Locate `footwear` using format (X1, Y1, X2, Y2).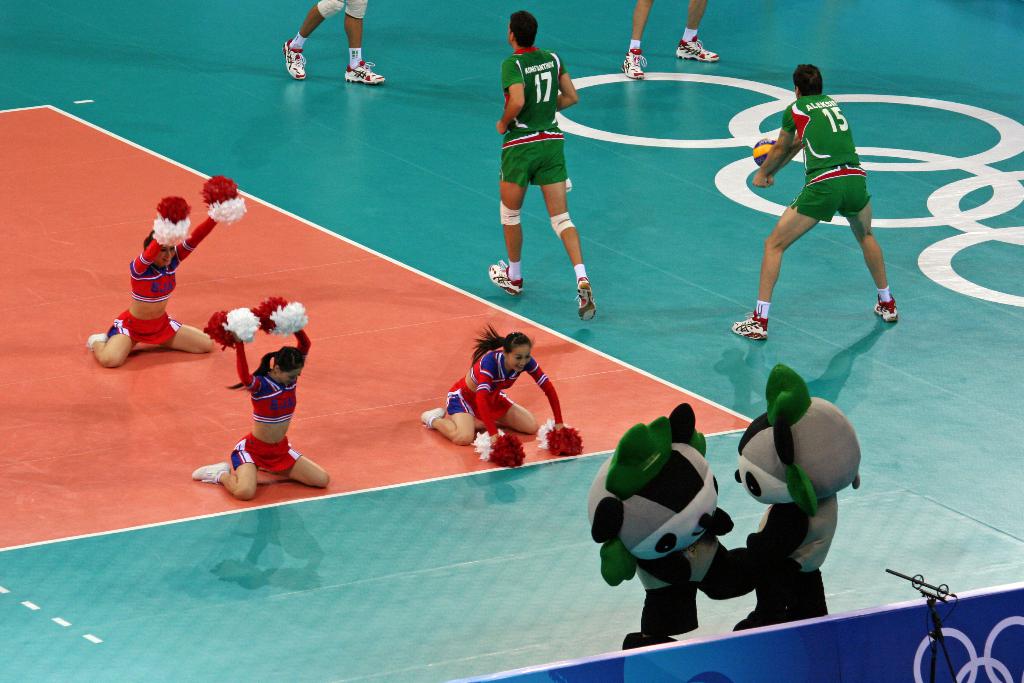
(620, 47, 650, 81).
